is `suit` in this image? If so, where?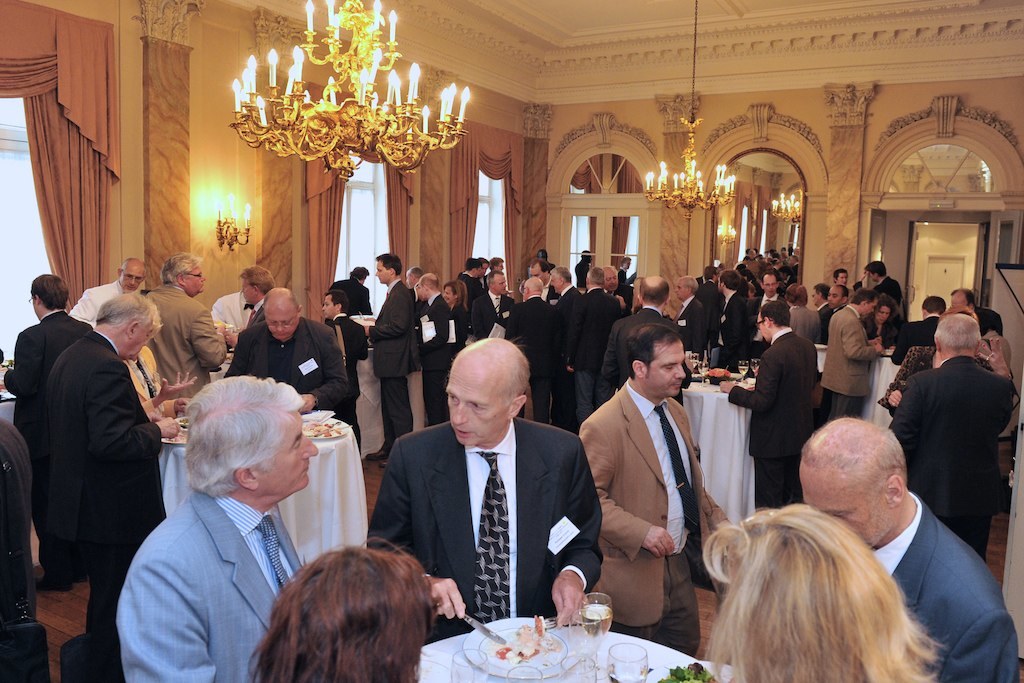
Yes, at <box>581,376,741,656</box>.
